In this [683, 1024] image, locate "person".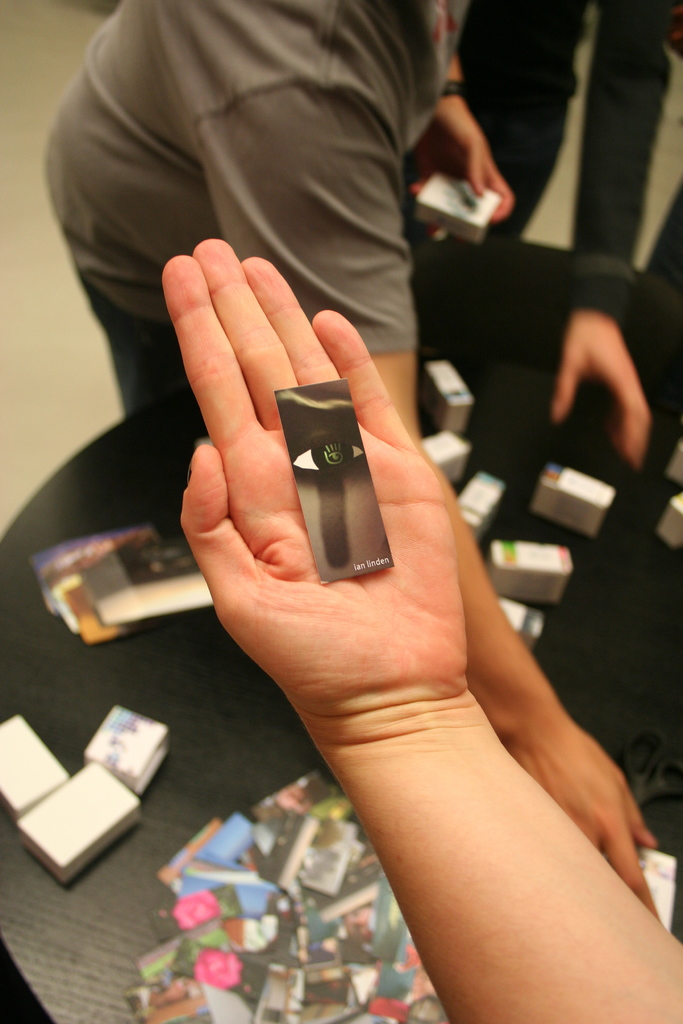
Bounding box: rect(163, 237, 682, 1023).
